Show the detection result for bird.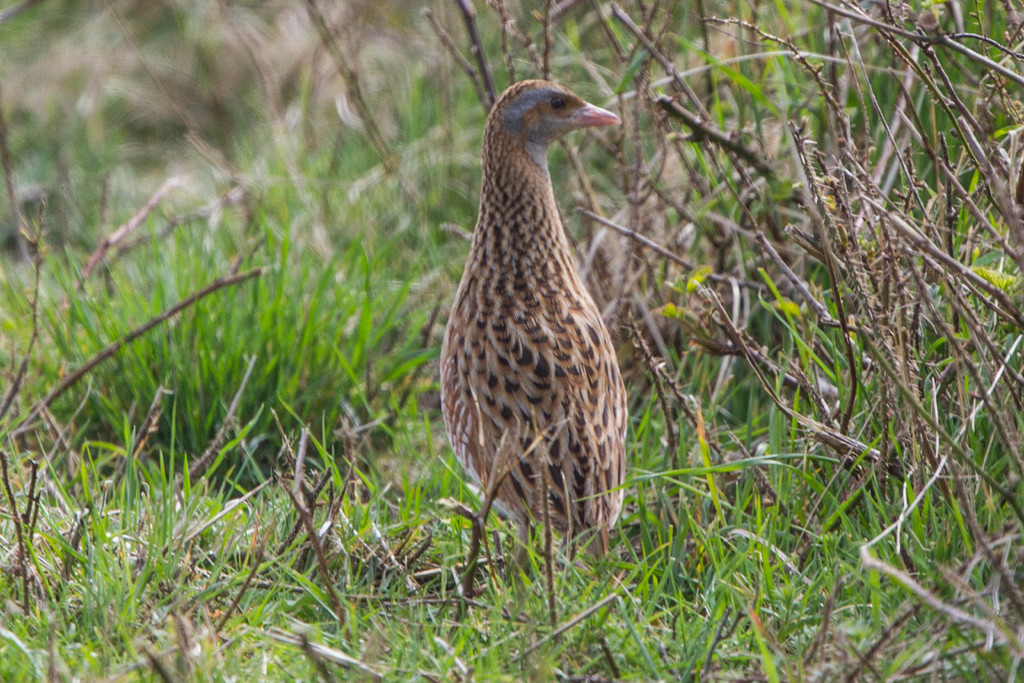
x1=424, y1=95, x2=634, y2=616.
